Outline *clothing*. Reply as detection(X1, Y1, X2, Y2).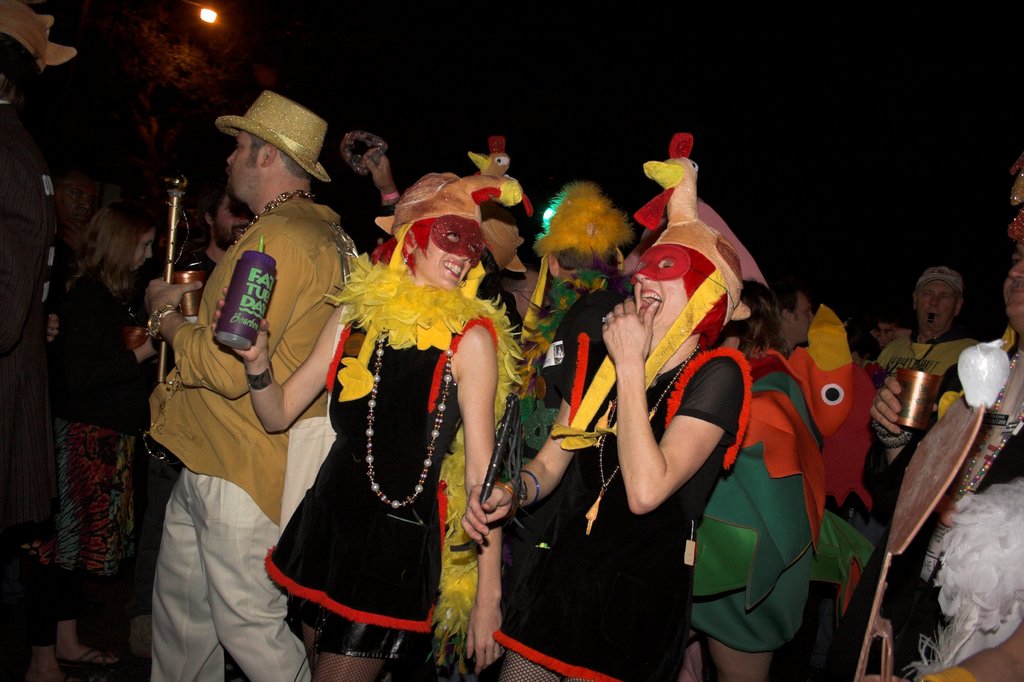
detection(138, 174, 333, 652).
